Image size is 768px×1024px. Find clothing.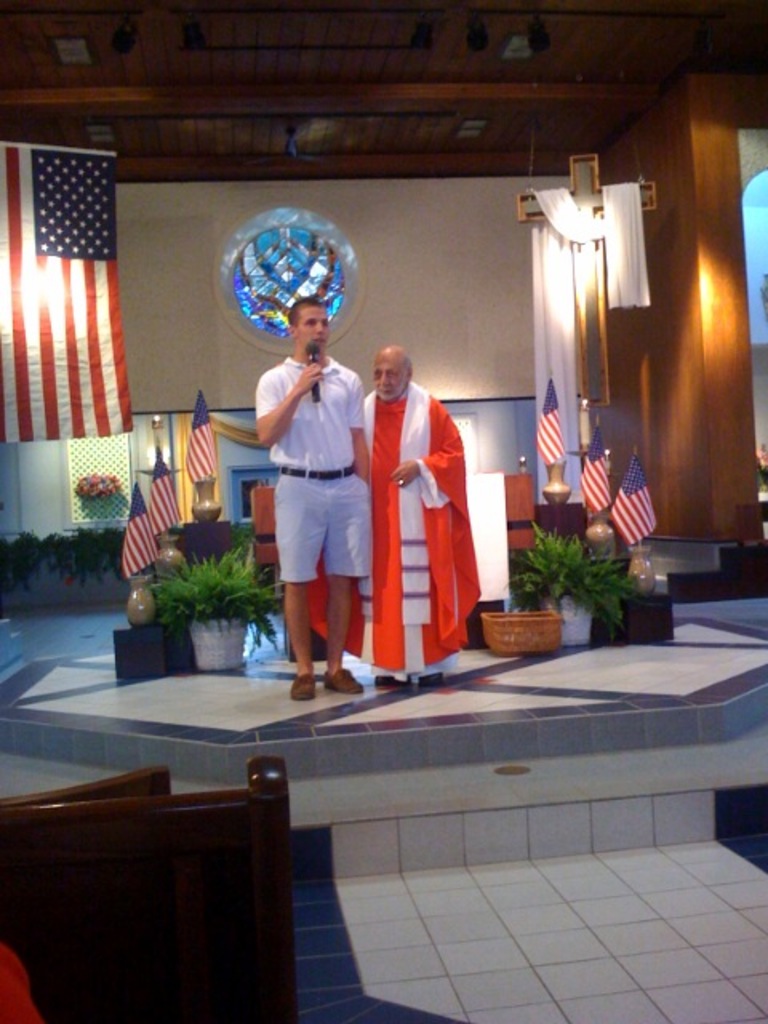
bbox=(336, 386, 475, 666).
